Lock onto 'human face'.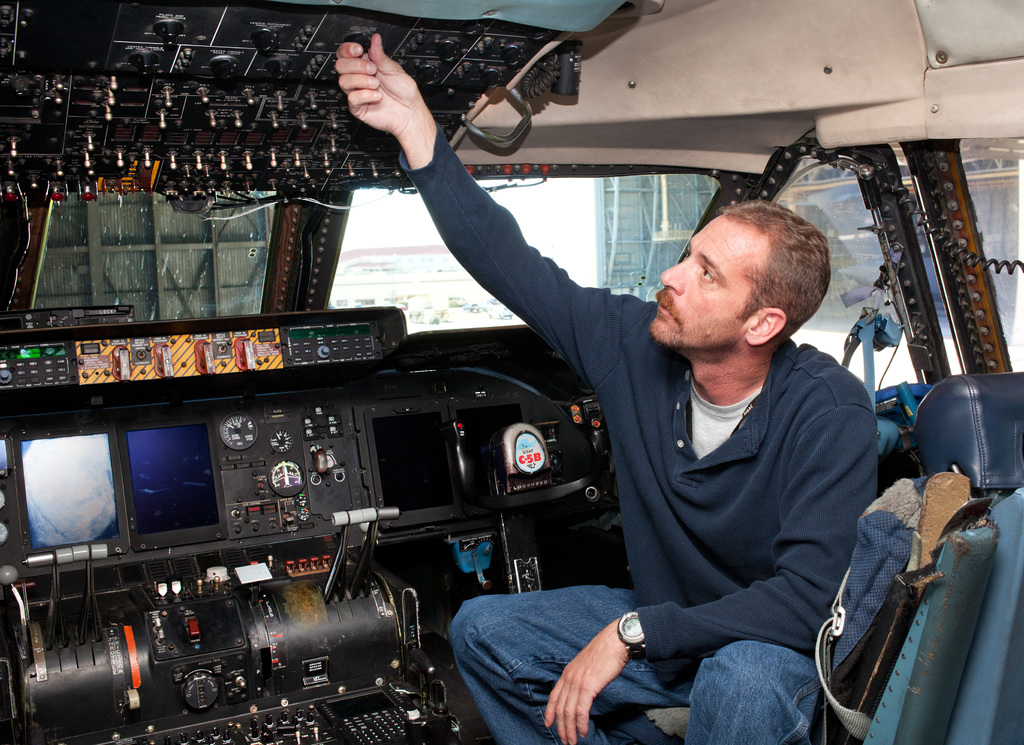
Locked: {"x1": 649, "y1": 218, "x2": 753, "y2": 346}.
